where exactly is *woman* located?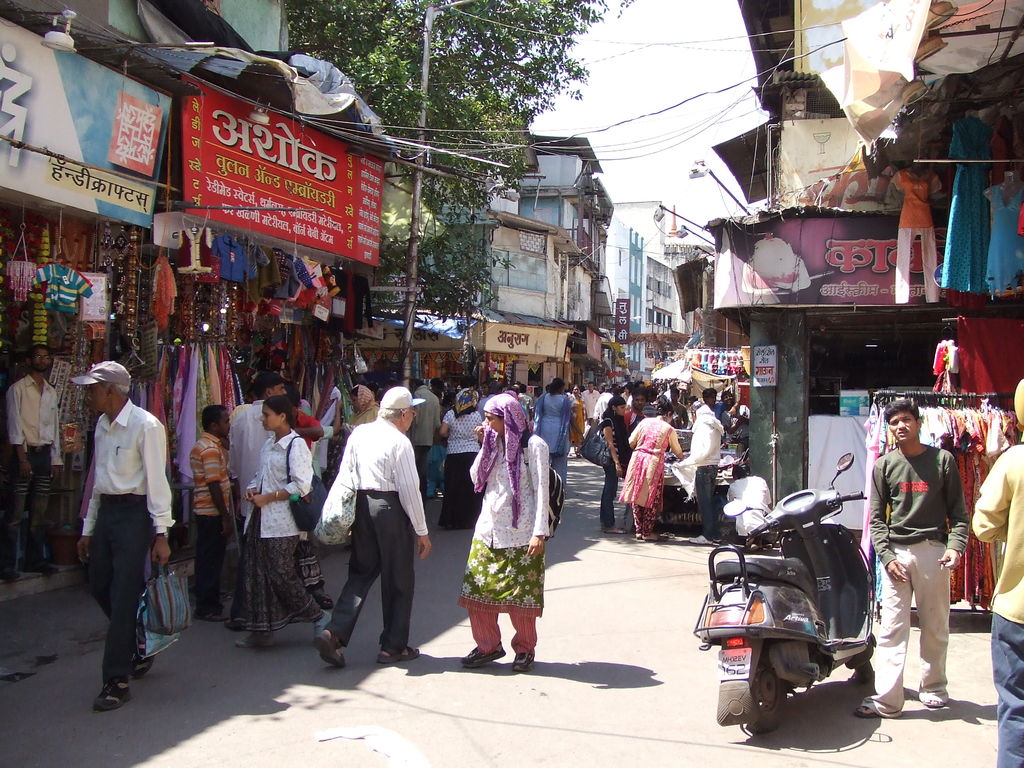
Its bounding box is {"left": 345, "top": 383, "right": 378, "bottom": 430}.
